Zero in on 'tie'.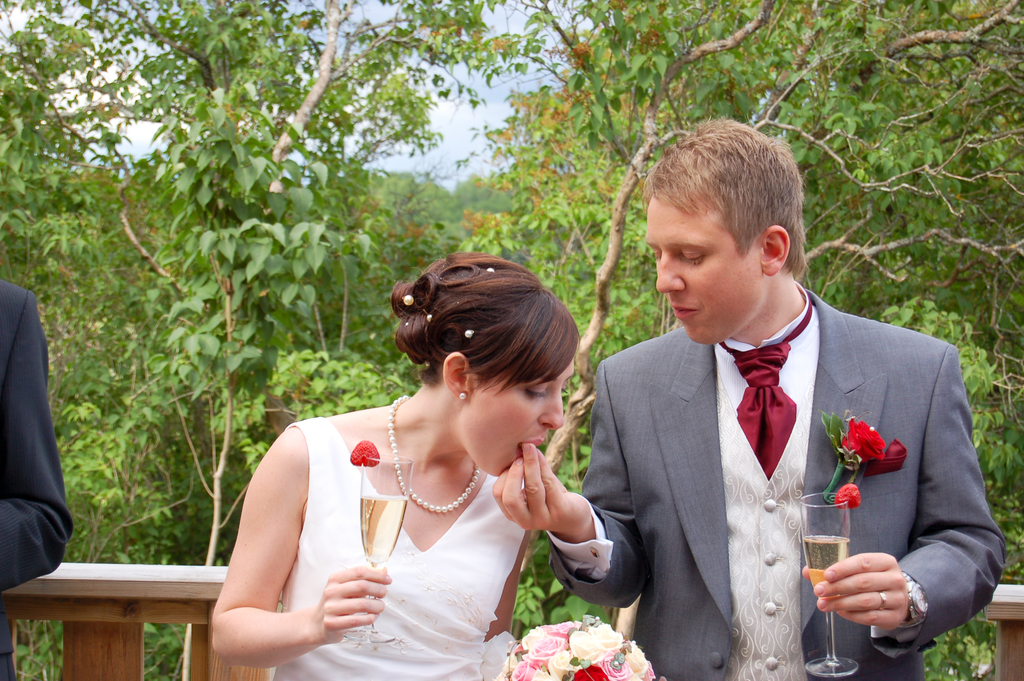
Zeroed in: (left=721, top=288, right=818, bottom=477).
